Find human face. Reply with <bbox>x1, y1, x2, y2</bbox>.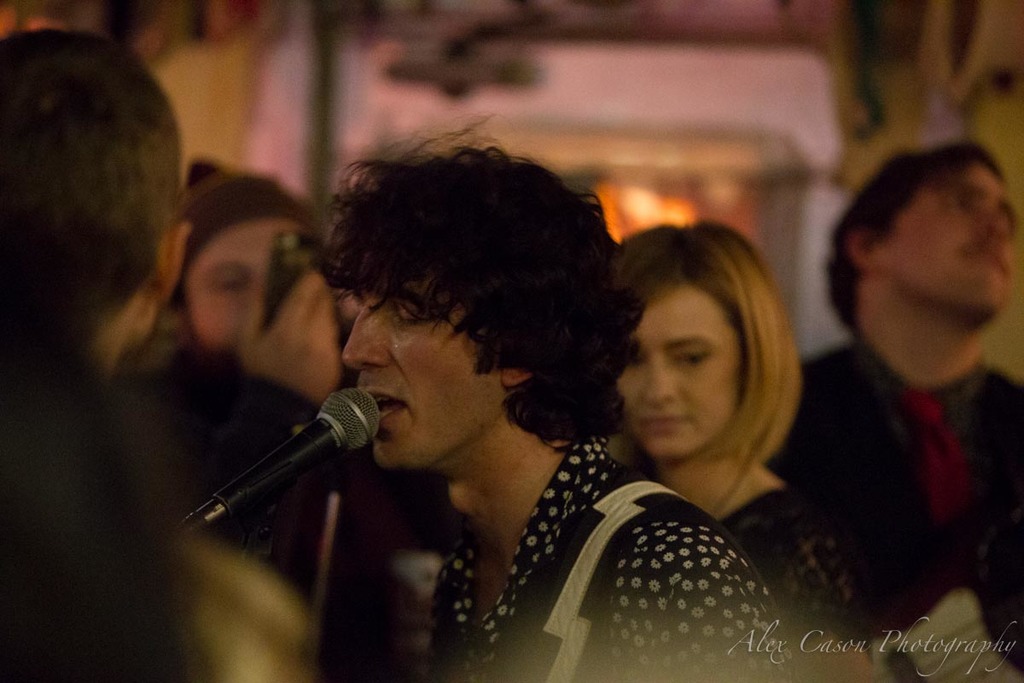
<bbox>343, 272, 512, 472</bbox>.
